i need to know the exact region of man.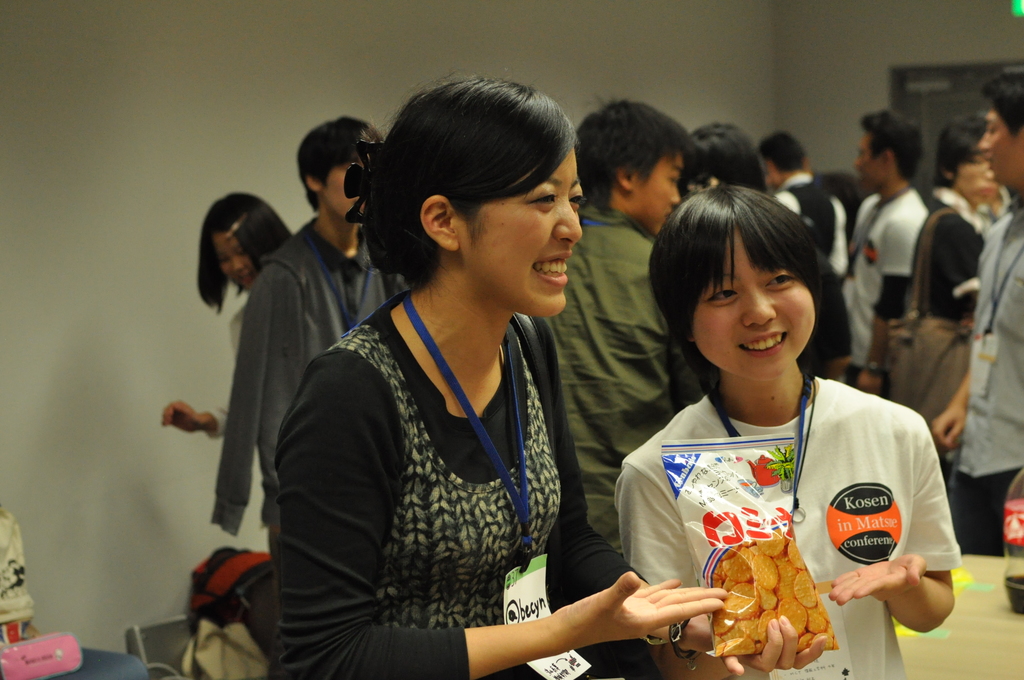
Region: <box>829,108,915,400</box>.
